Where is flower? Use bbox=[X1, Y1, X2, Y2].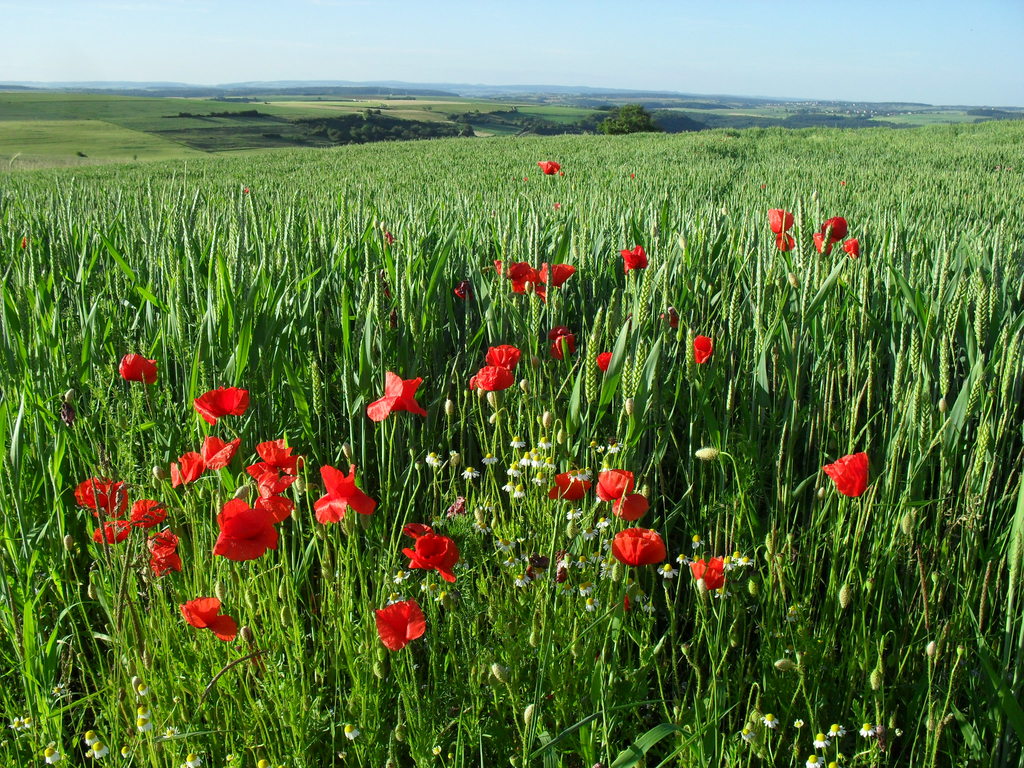
bbox=[840, 178, 848, 187].
